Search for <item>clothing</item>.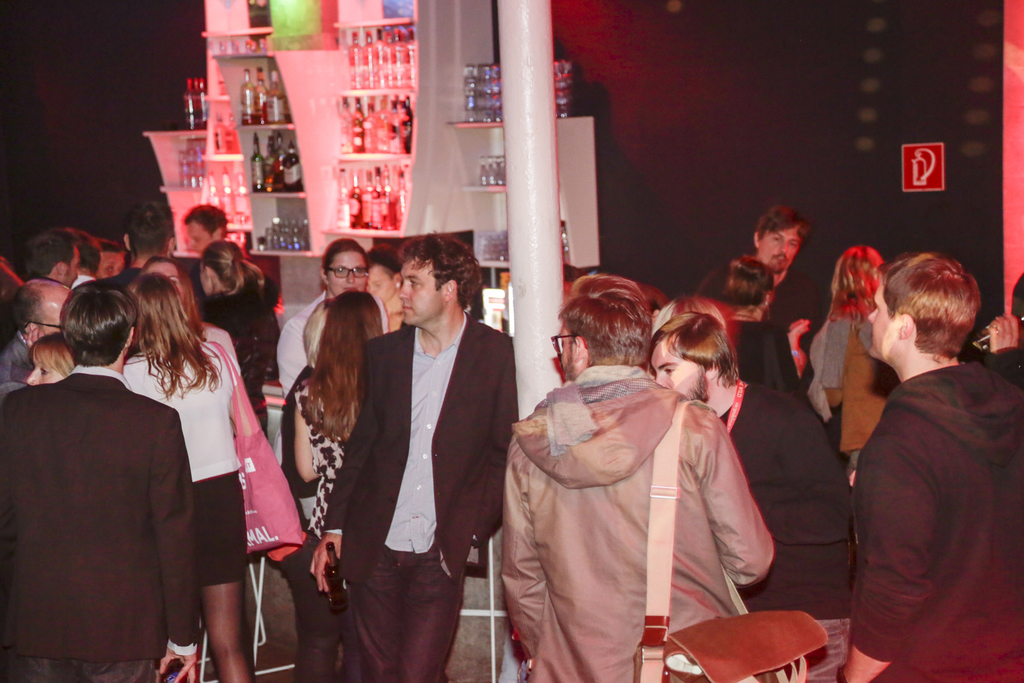
Found at [302,375,342,535].
